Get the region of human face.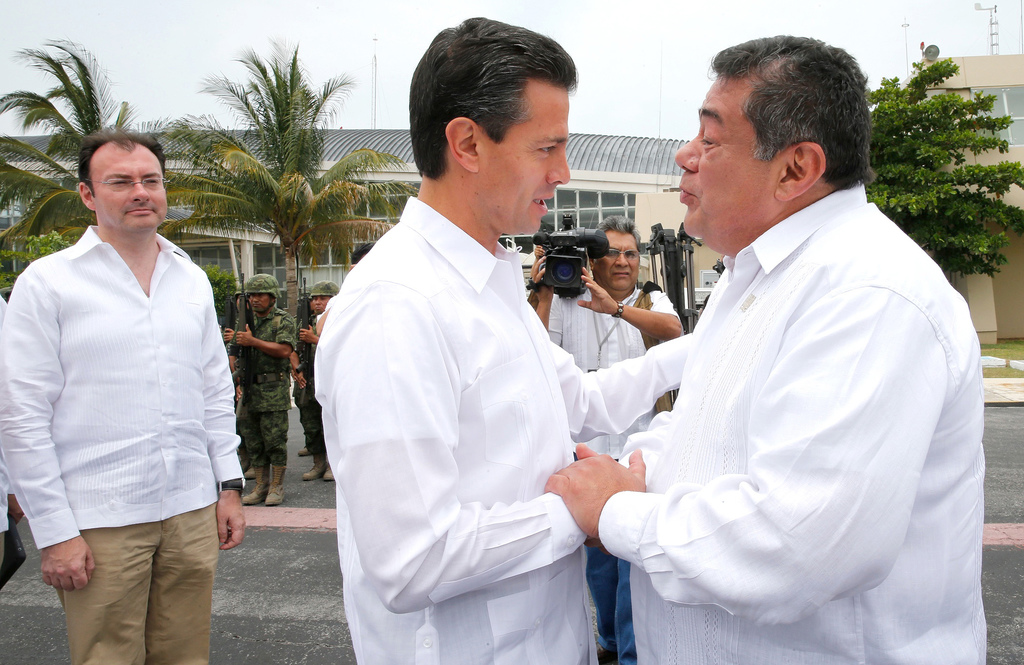
crop(314, 295, 330, 310).
